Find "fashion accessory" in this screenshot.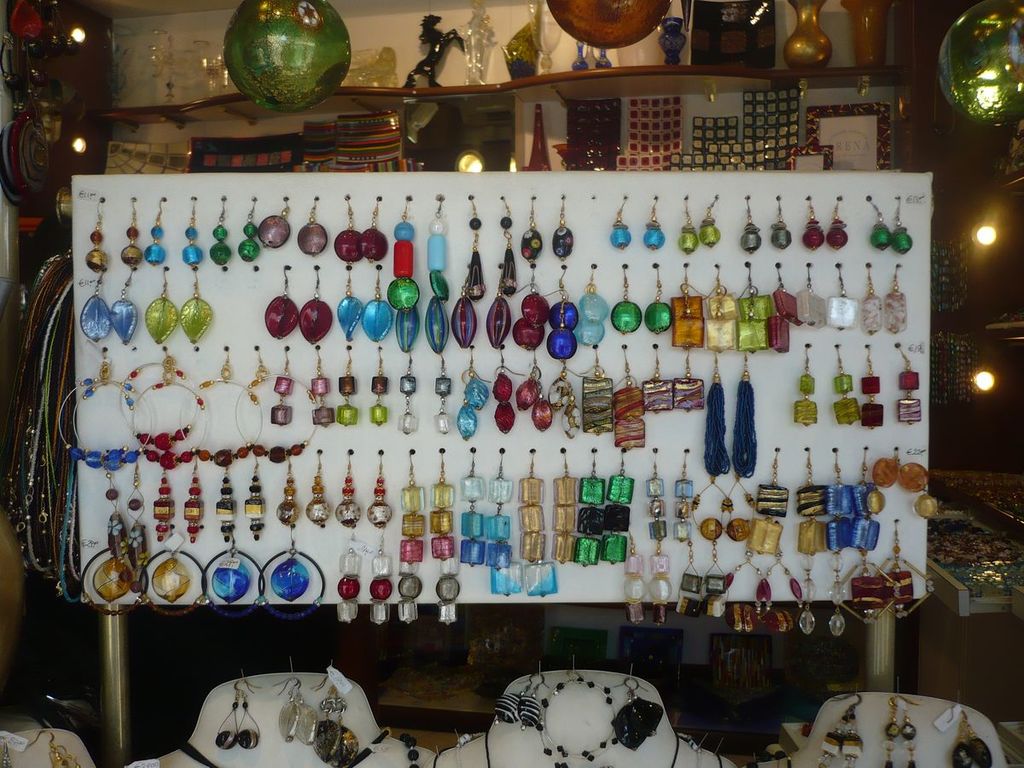
The bounding box for "fashion accessory" is Rect(215, 475, 238, 542).
